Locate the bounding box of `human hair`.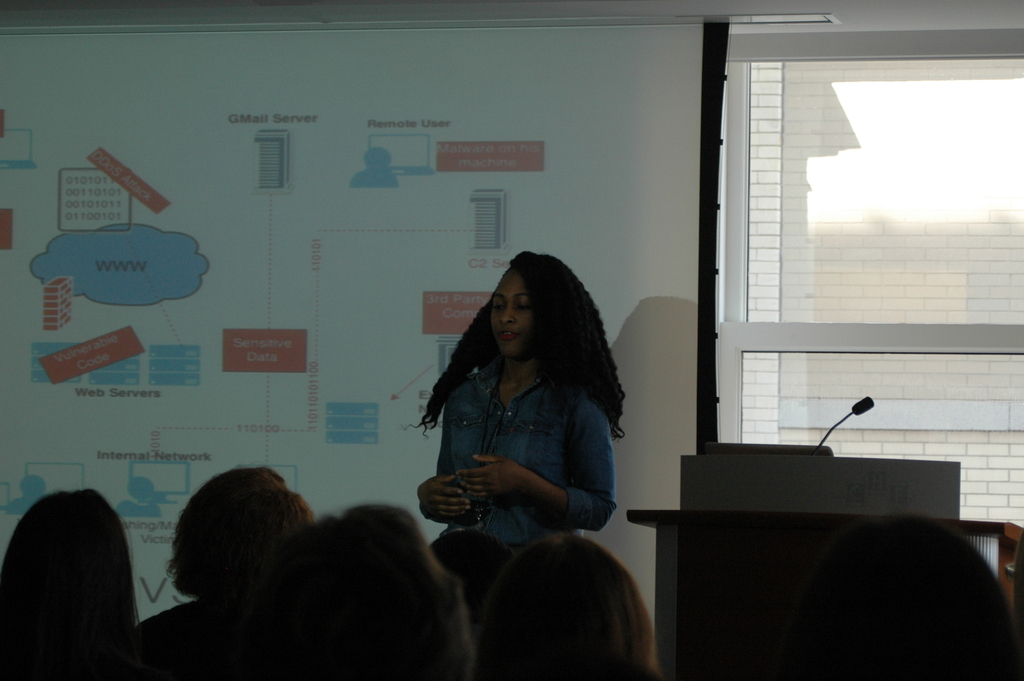
Bounding box: BBox(470, 543, 677, 678).
